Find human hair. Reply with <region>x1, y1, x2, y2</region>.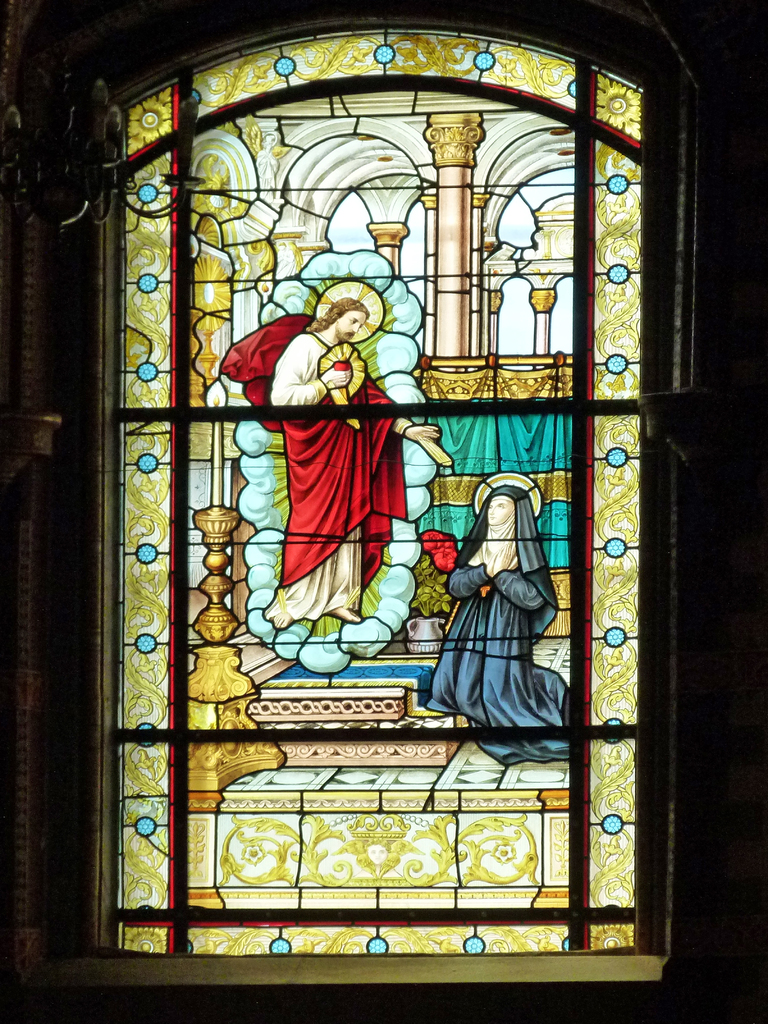
<region>300, 296, 379, 333</region>.
